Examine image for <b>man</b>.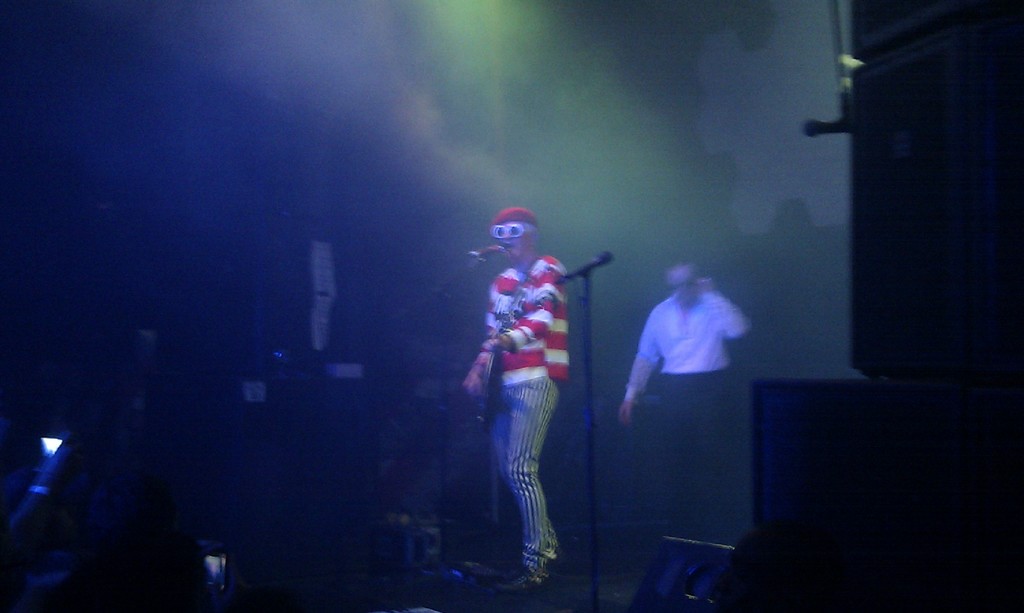
Examination result: [462, 207, 568, 590].
